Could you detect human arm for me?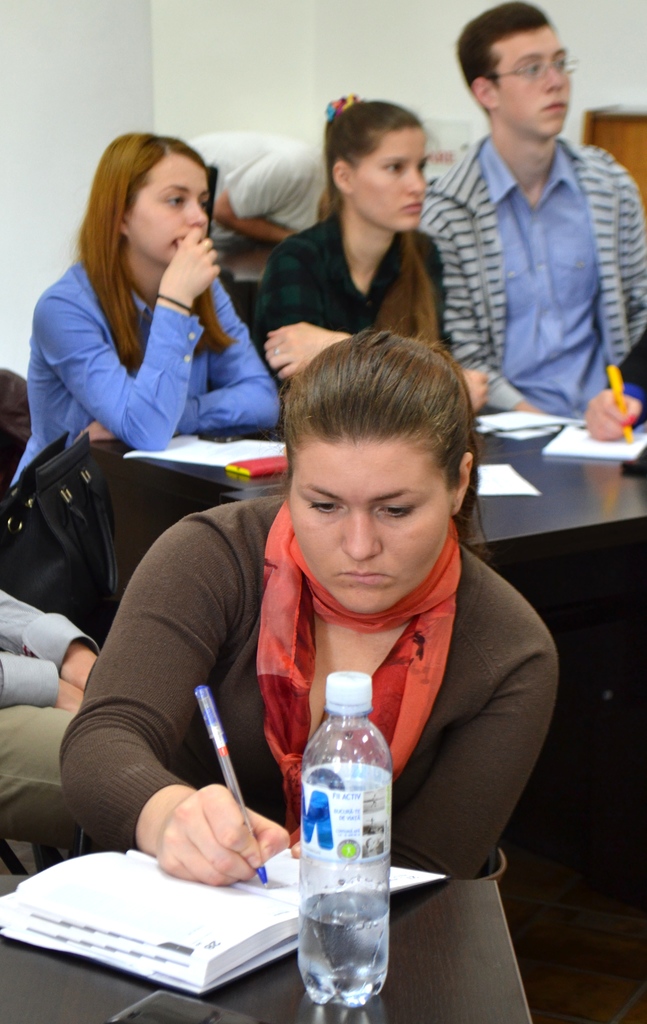
Detection result: Rect(83, 266, 284, 435).
